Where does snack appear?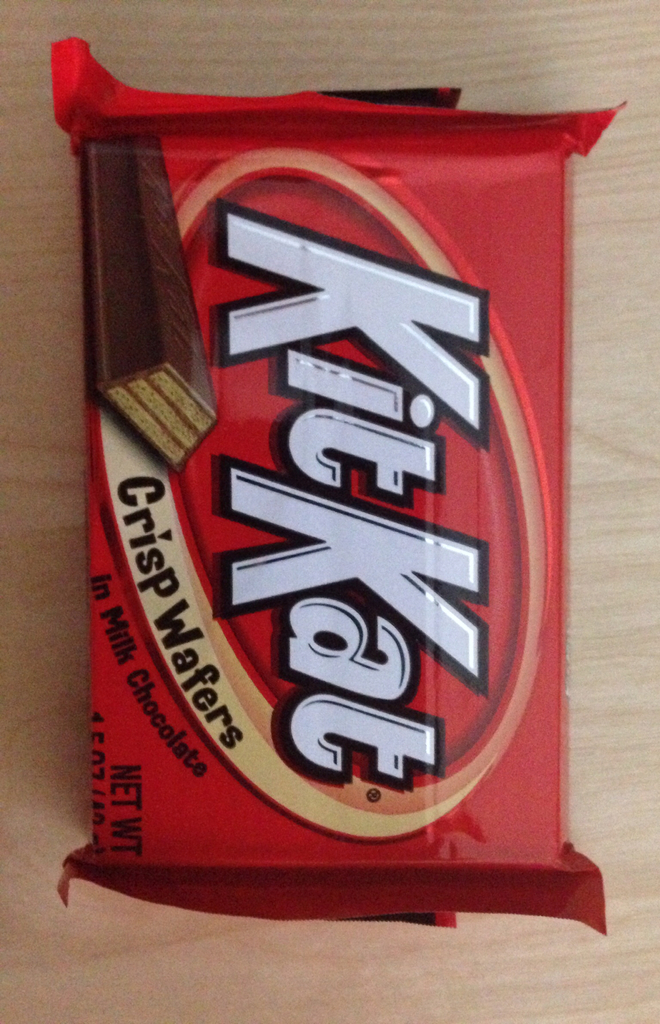
Appears at x1=60, y1=116, x2=581, y2=1019.
